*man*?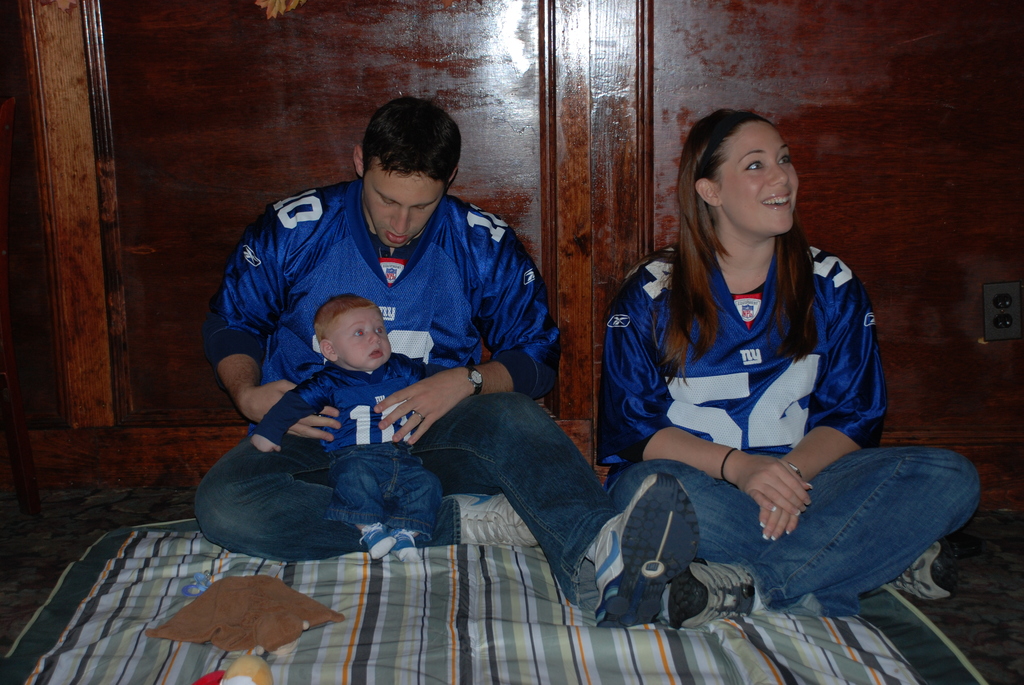
<region>186, 114, 612, 643</region>
